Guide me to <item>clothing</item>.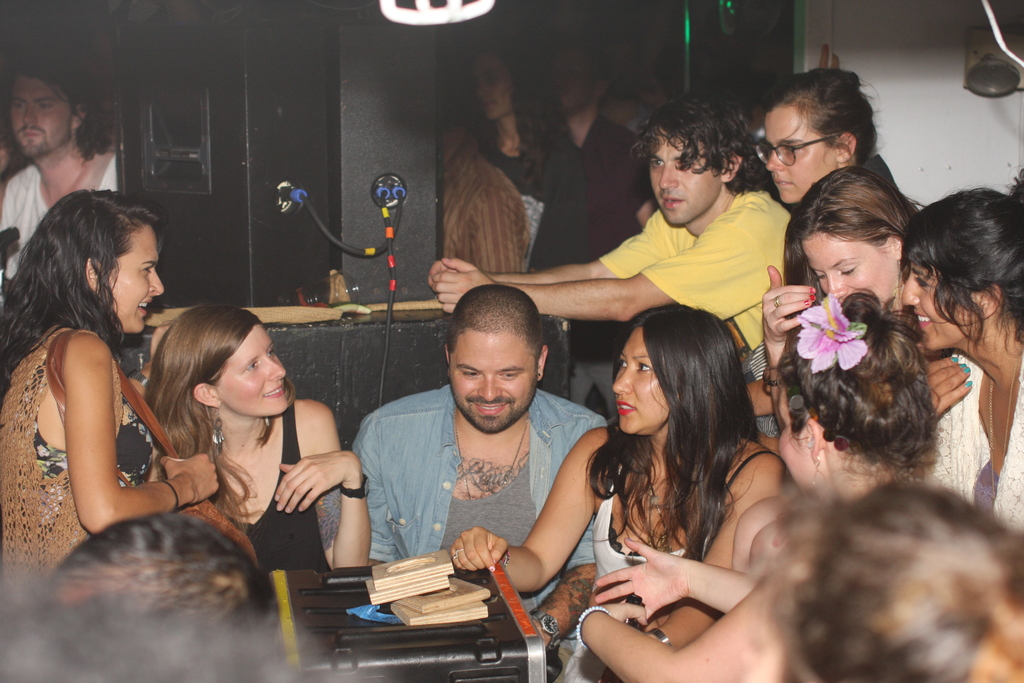
Guidance: [334,347,627,614].
